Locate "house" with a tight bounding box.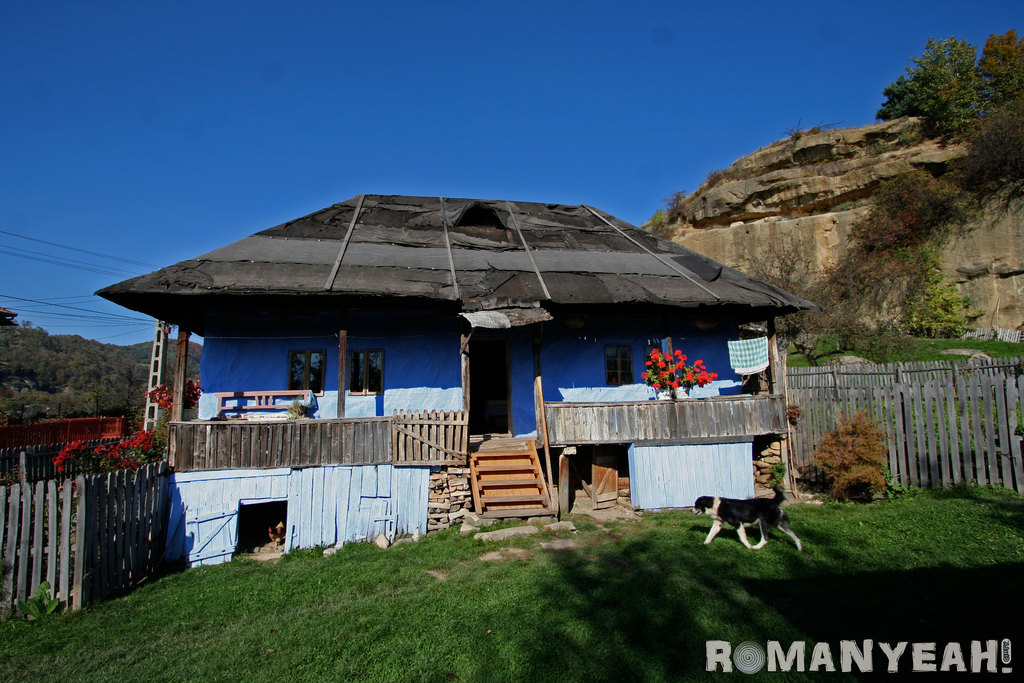
locate(0, 305, 19, 335).
